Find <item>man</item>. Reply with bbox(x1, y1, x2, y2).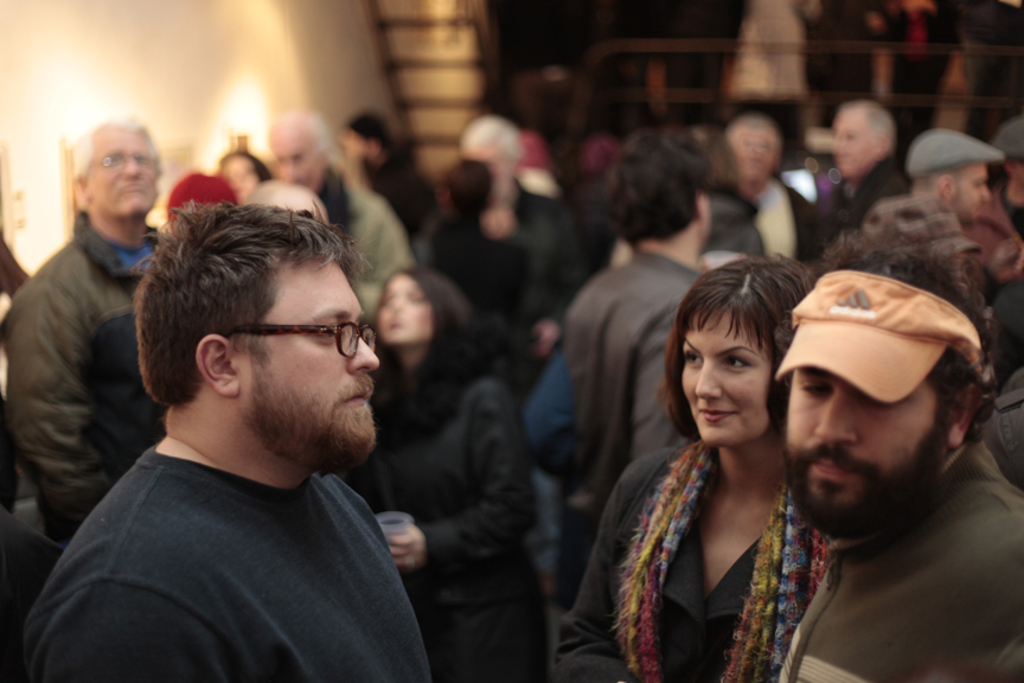
bbox(900, 129, 1011, 269).
